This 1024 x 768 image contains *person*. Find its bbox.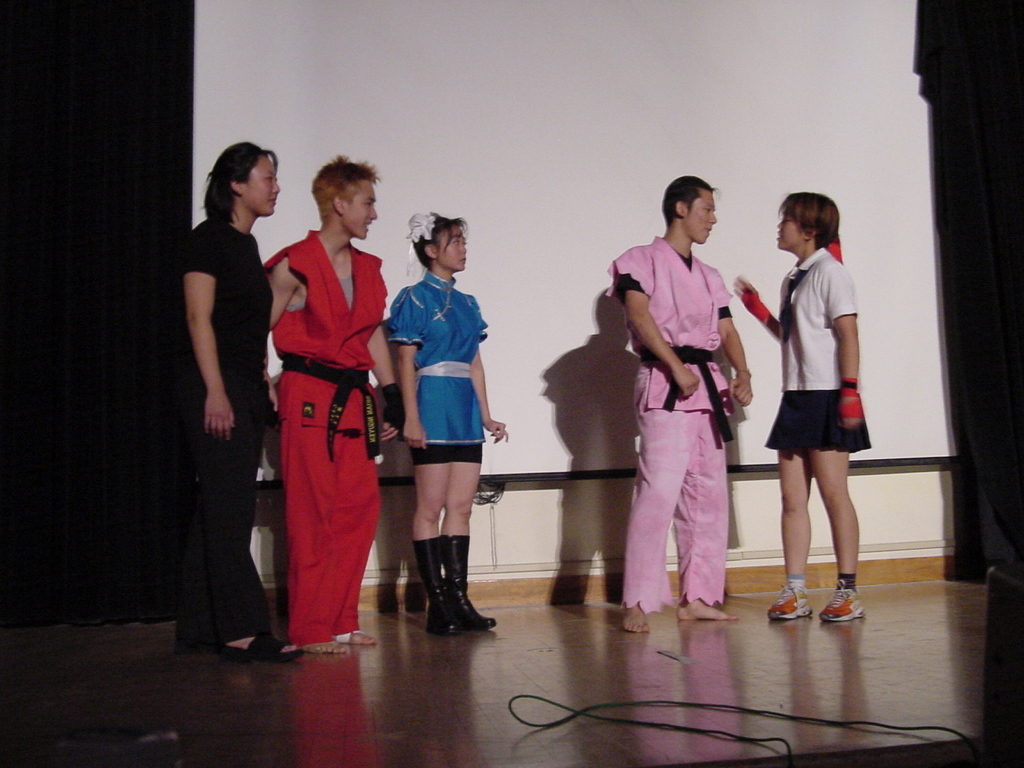
{"x1": 377, "y1": 196, "x2": 498, "y2": 653}.
